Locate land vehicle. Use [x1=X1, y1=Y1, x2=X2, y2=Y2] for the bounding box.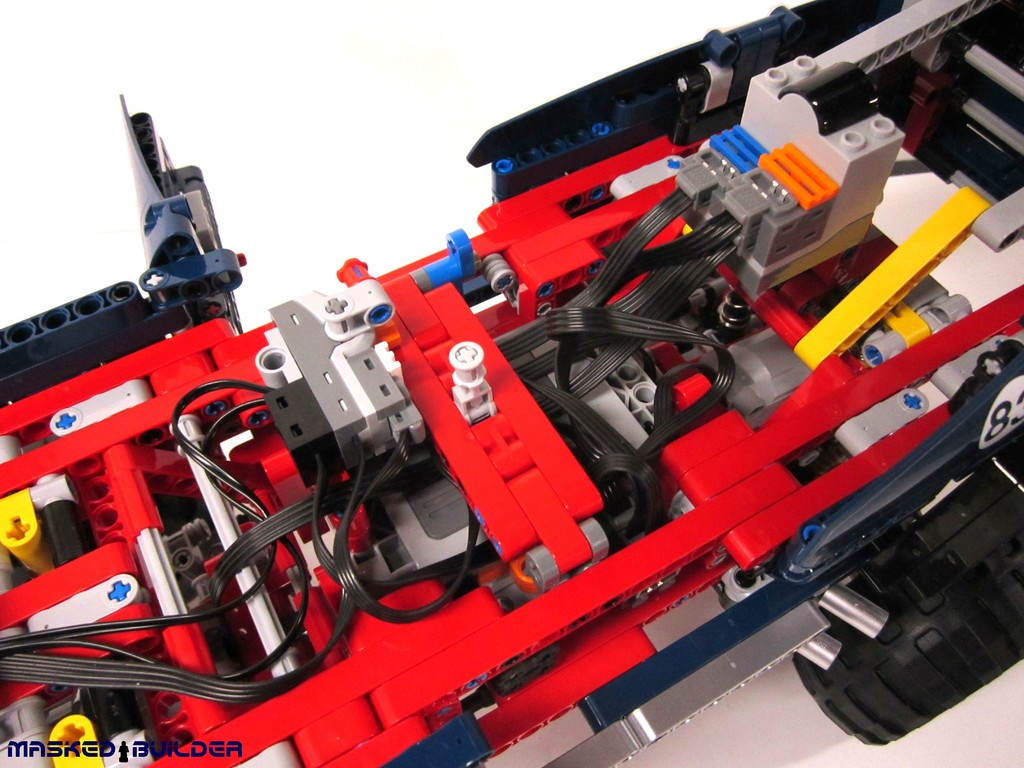
[x1=0, y1=36, x2=1023, y2=748].
